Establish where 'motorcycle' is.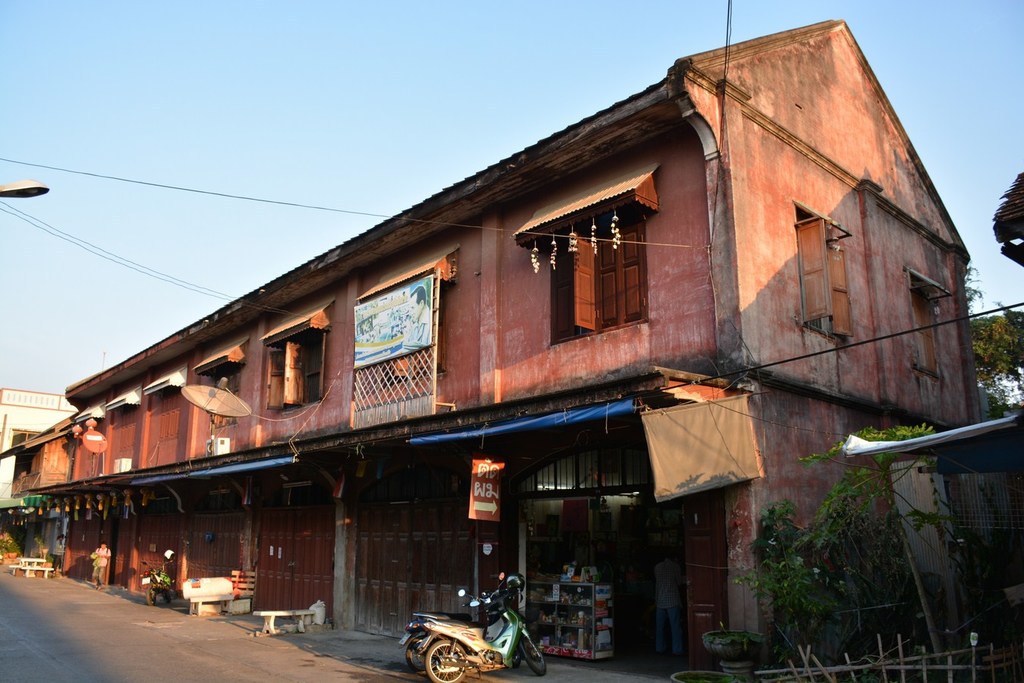
Established at rect(405, 595, 530, 670).
